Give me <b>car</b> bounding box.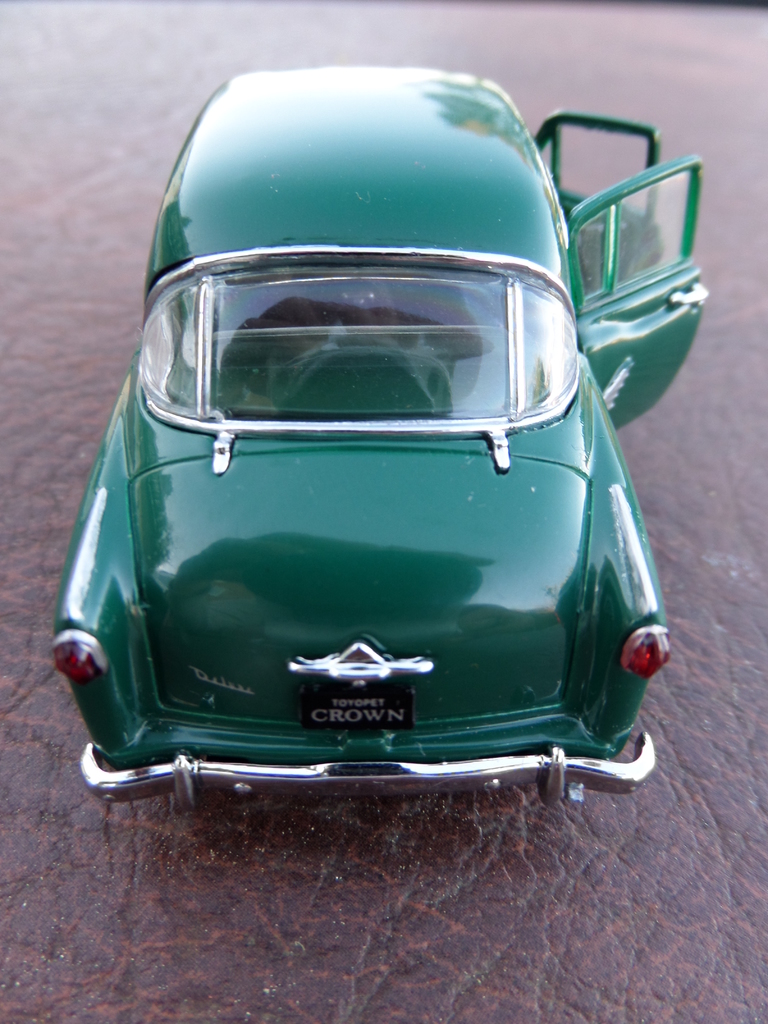
[x1=60, y1=56, x2=701, y2=798].
